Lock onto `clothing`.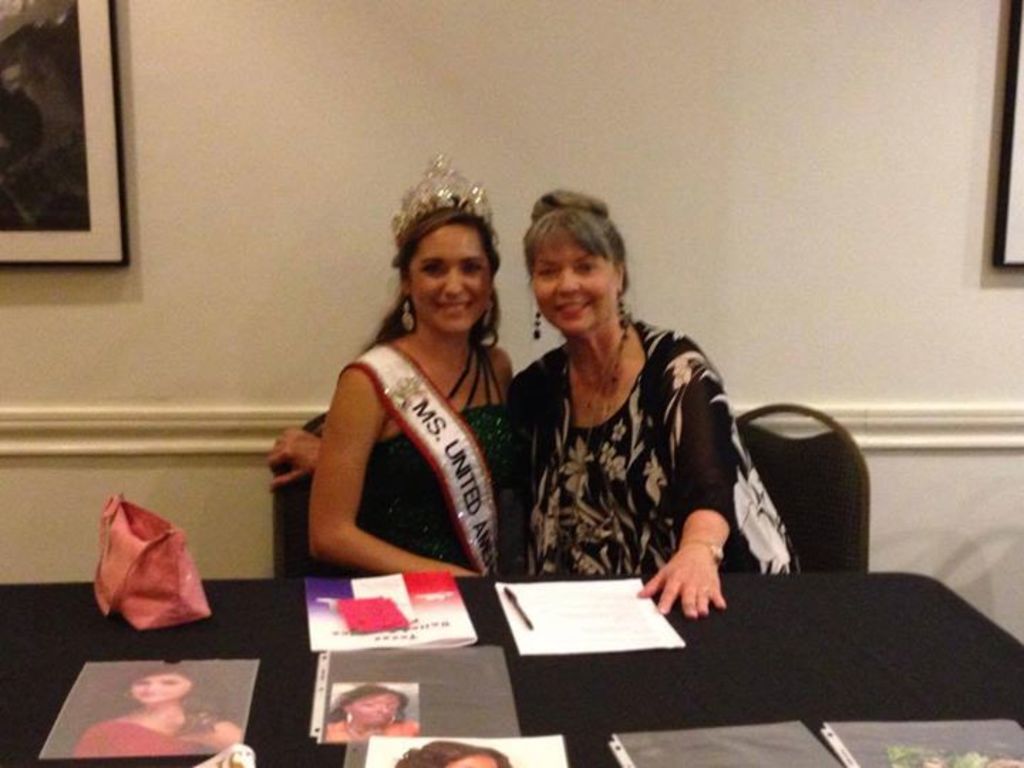
Locked: locate(358, 410, 508, 573).
